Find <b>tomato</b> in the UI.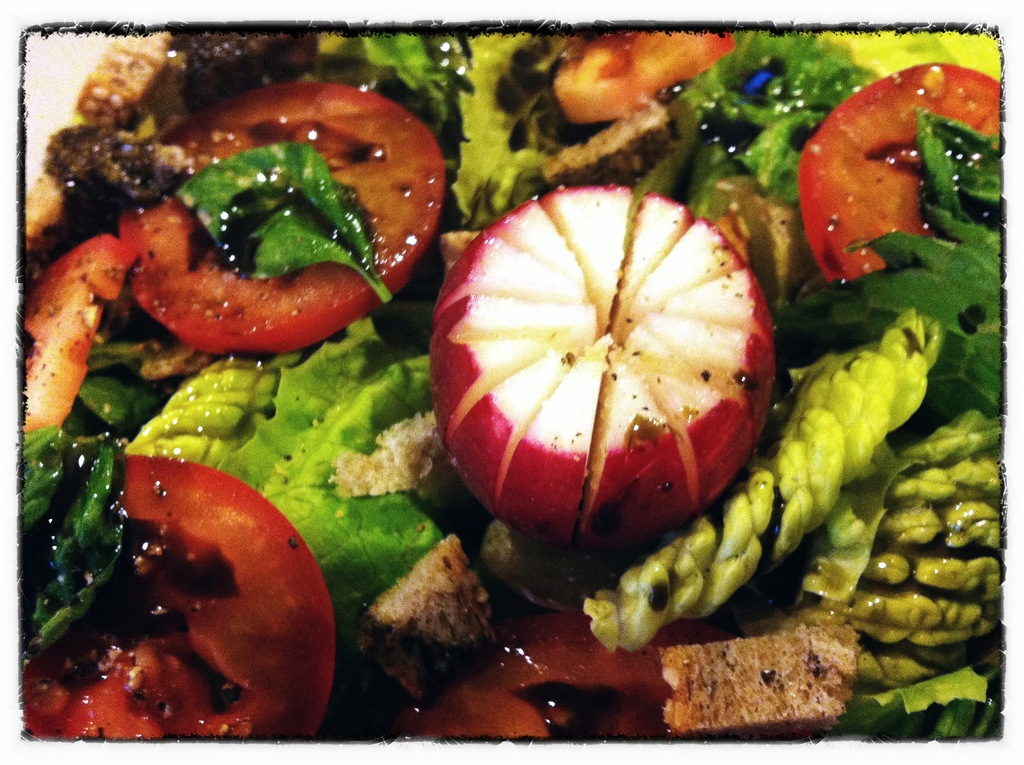
UI element at box(21, 234, 122, 428).
